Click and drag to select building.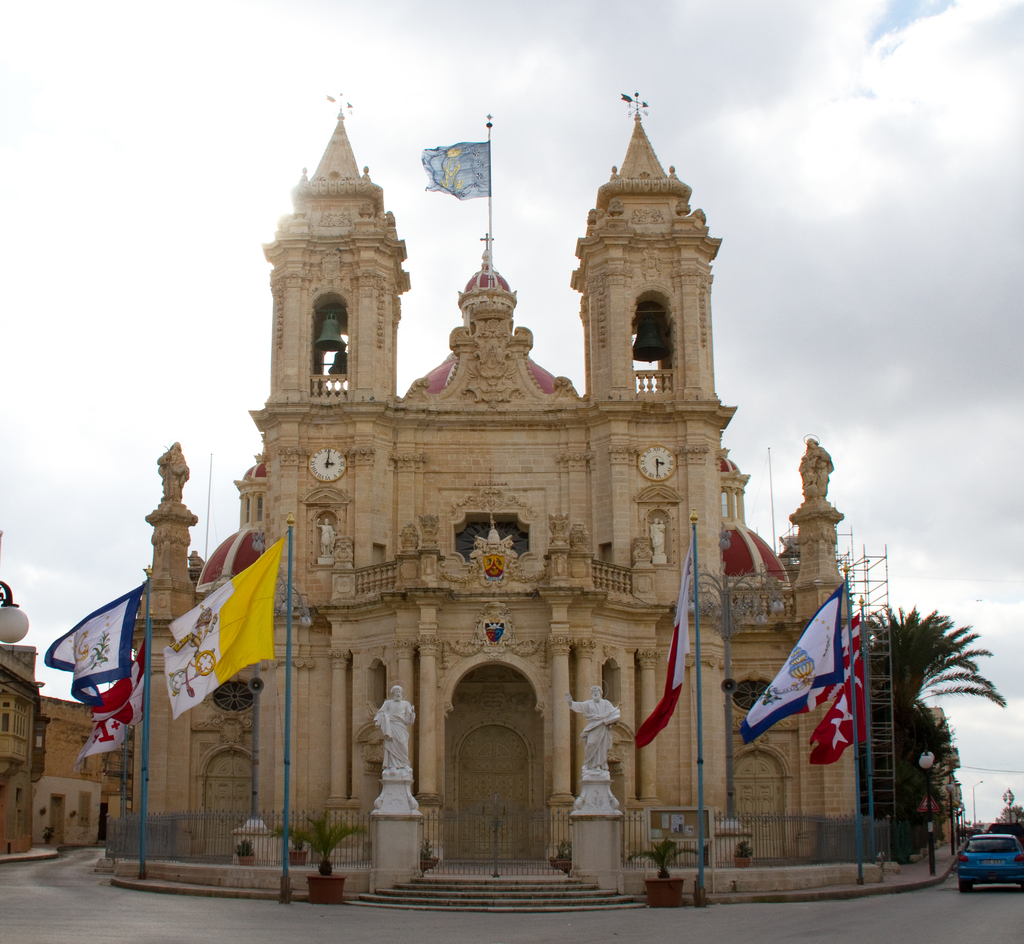
Selection: [38, 697, 132, 843].
